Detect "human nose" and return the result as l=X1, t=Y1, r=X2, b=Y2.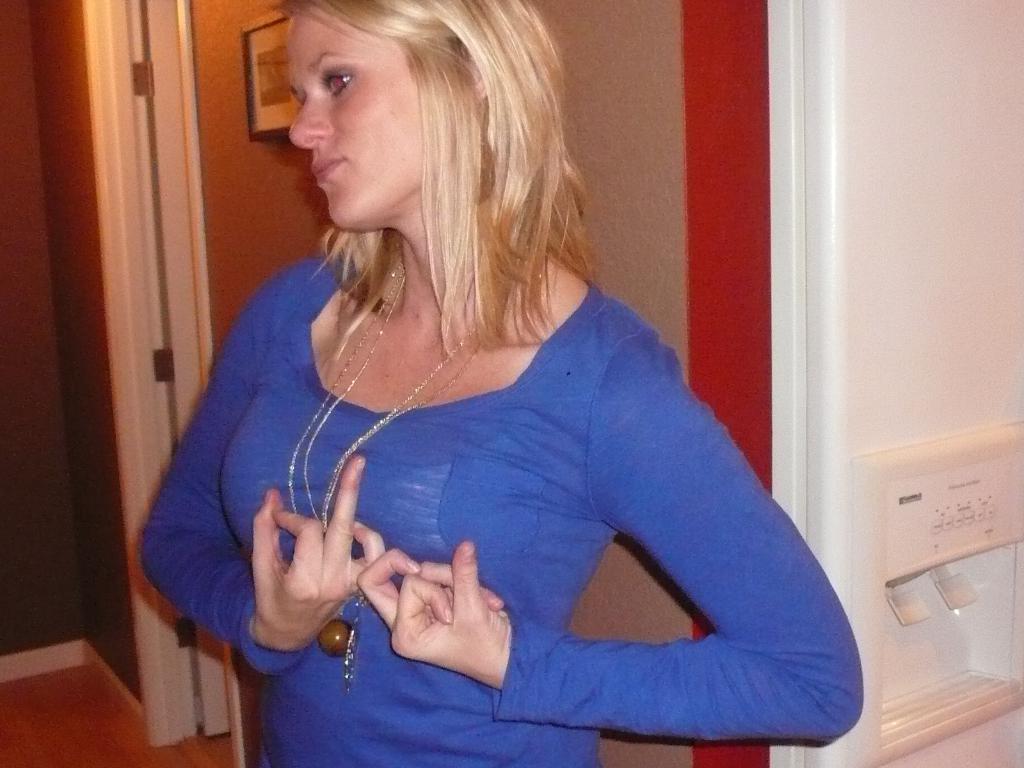
l=287, t=86, r=332, b=148.
